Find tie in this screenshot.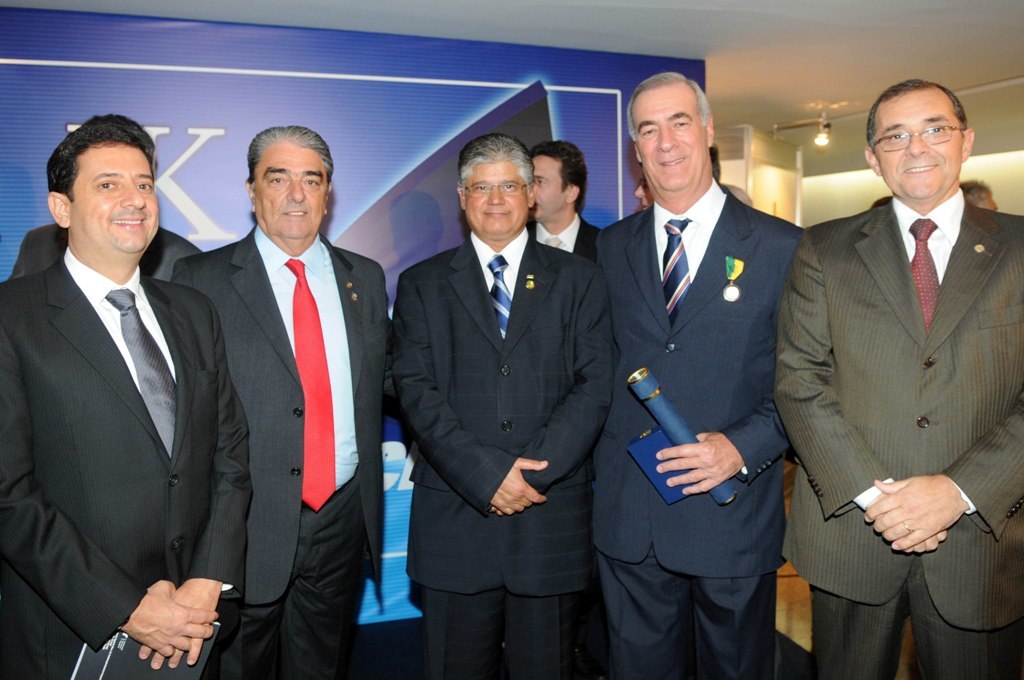
The bounding box for tie is {"left": 483, "top": 255, "right": 512, "bottom": 344}.
